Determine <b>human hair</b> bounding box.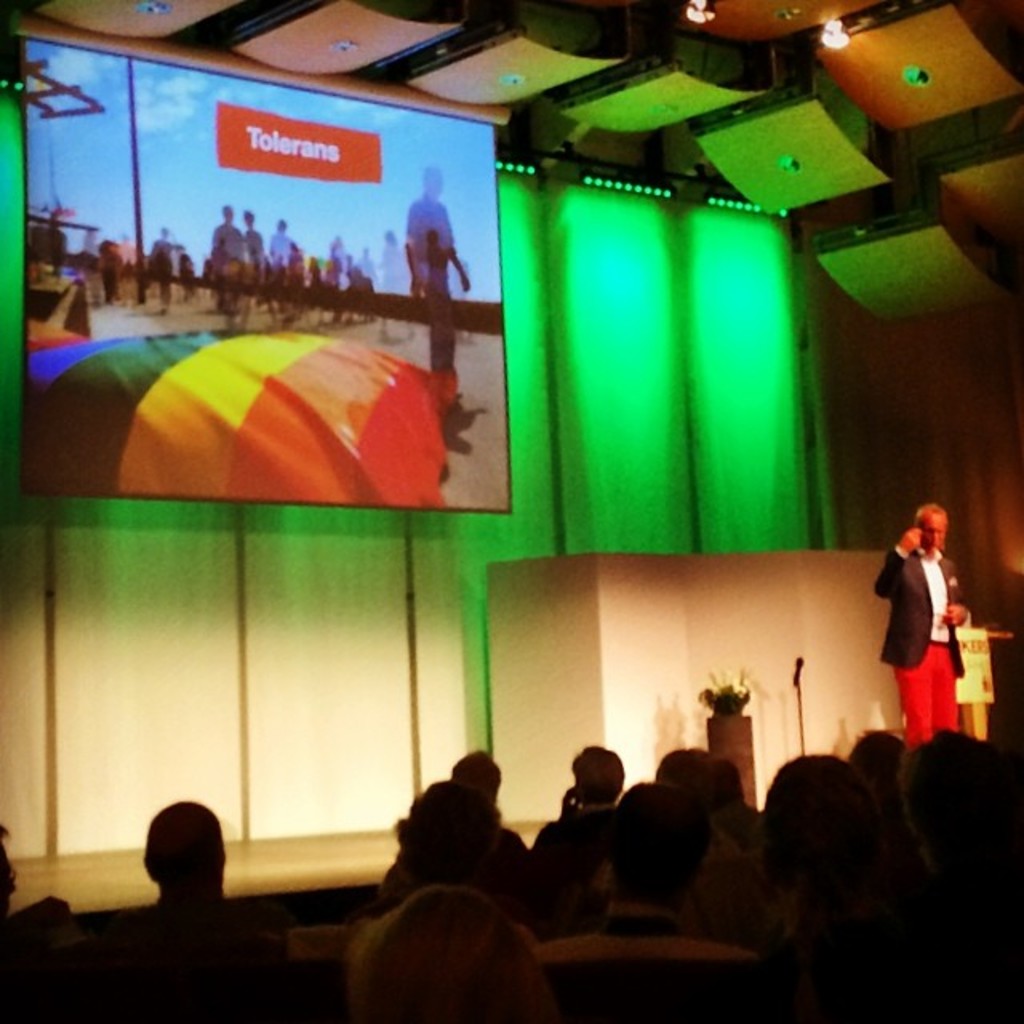
Determined: rect(339, 885, 544, 1022).
